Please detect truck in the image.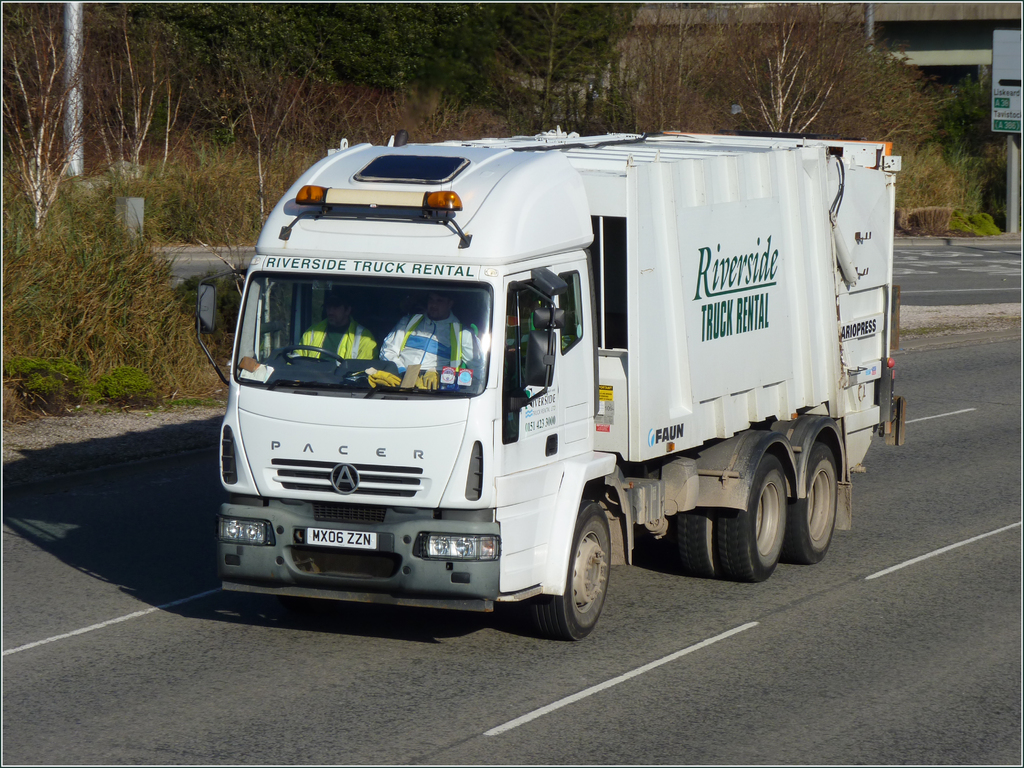
Rect(192, 121, 912, 641).
